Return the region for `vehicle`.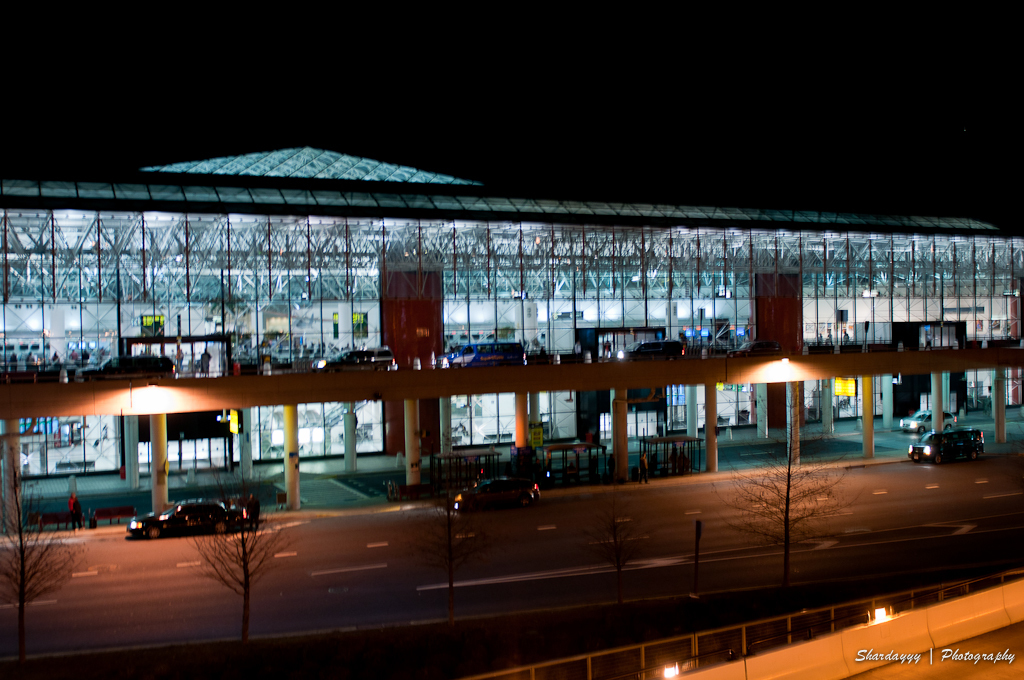
[908,430,1006,475].
